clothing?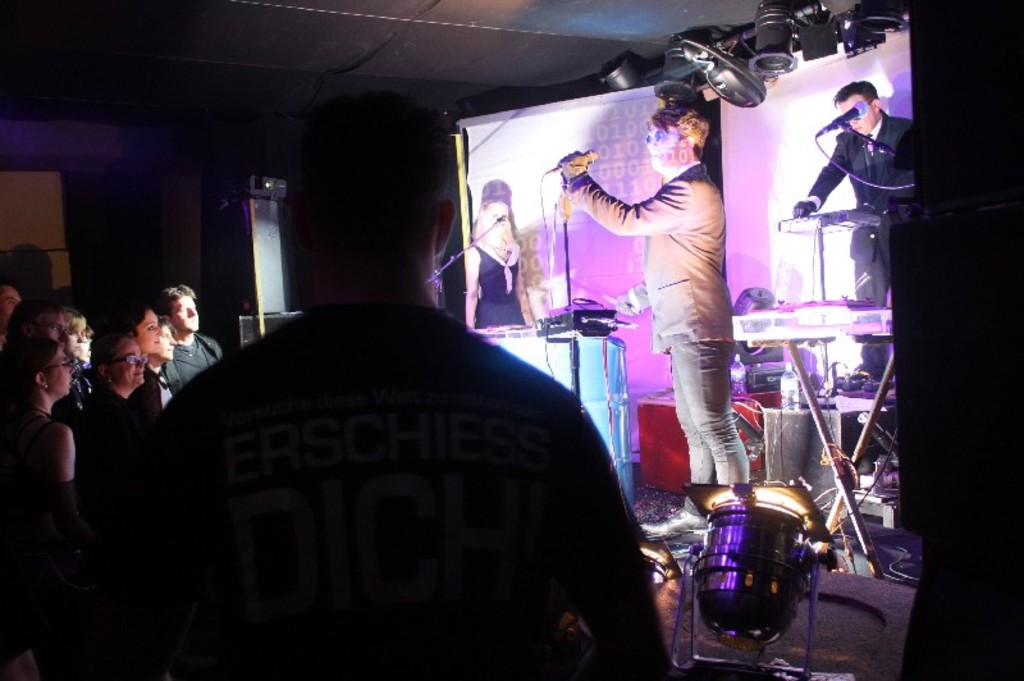
562,154,746,495
